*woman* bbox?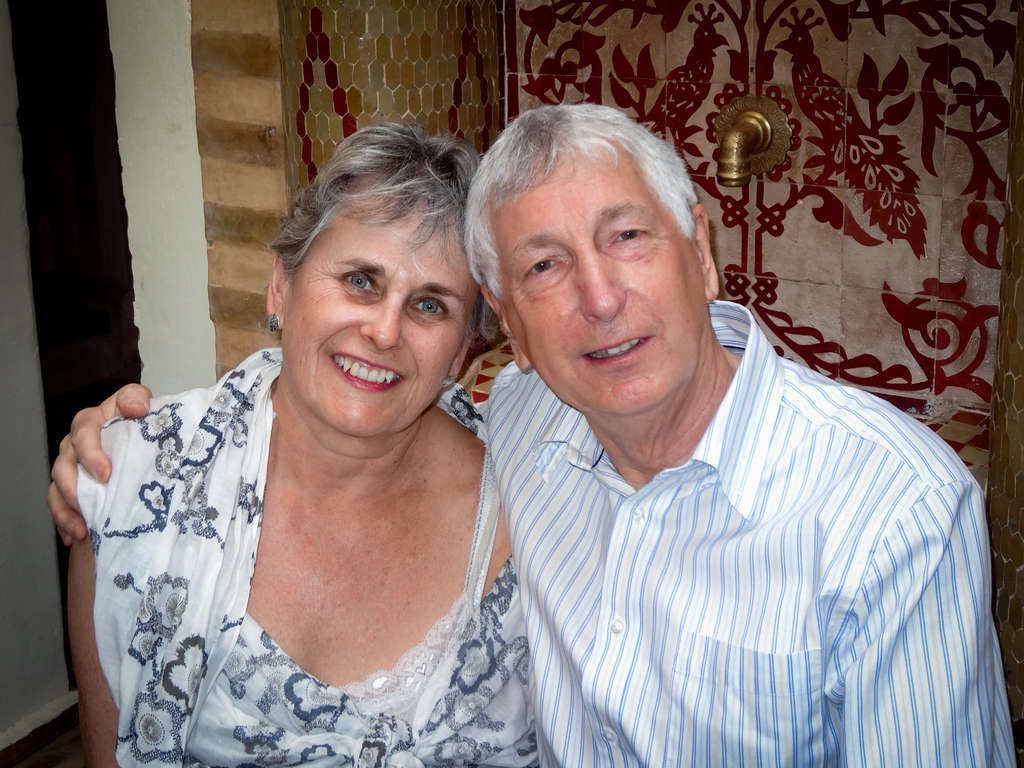
rect(67, 121, 552, 767)
